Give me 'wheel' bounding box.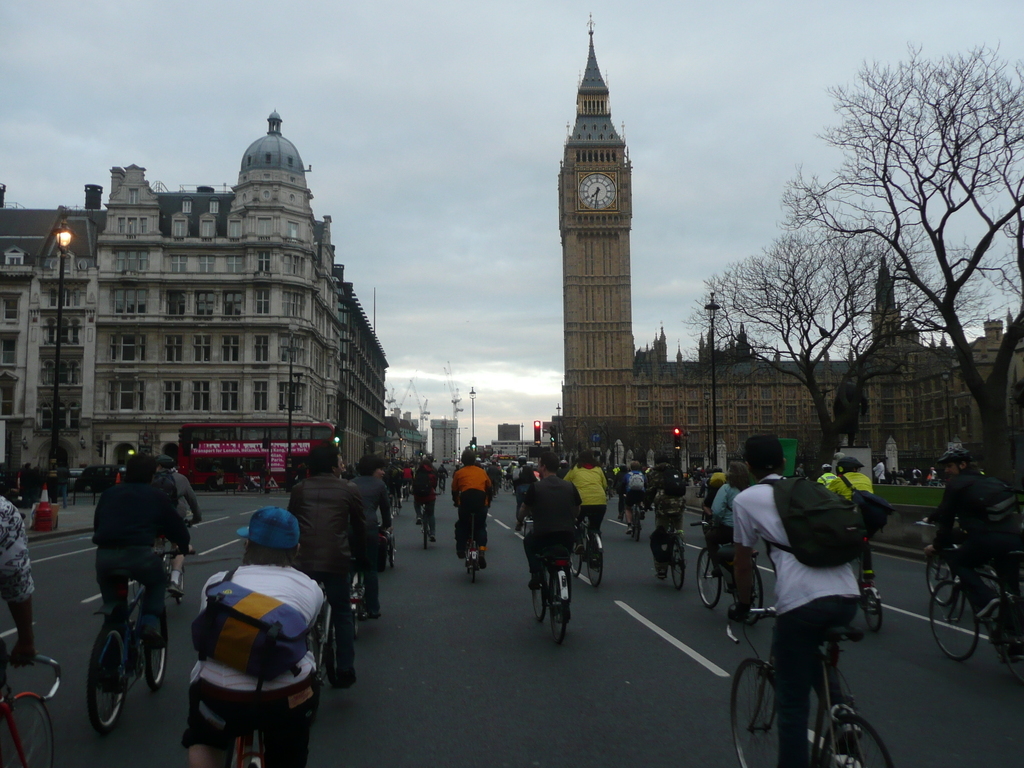
(144,600,165,685).
